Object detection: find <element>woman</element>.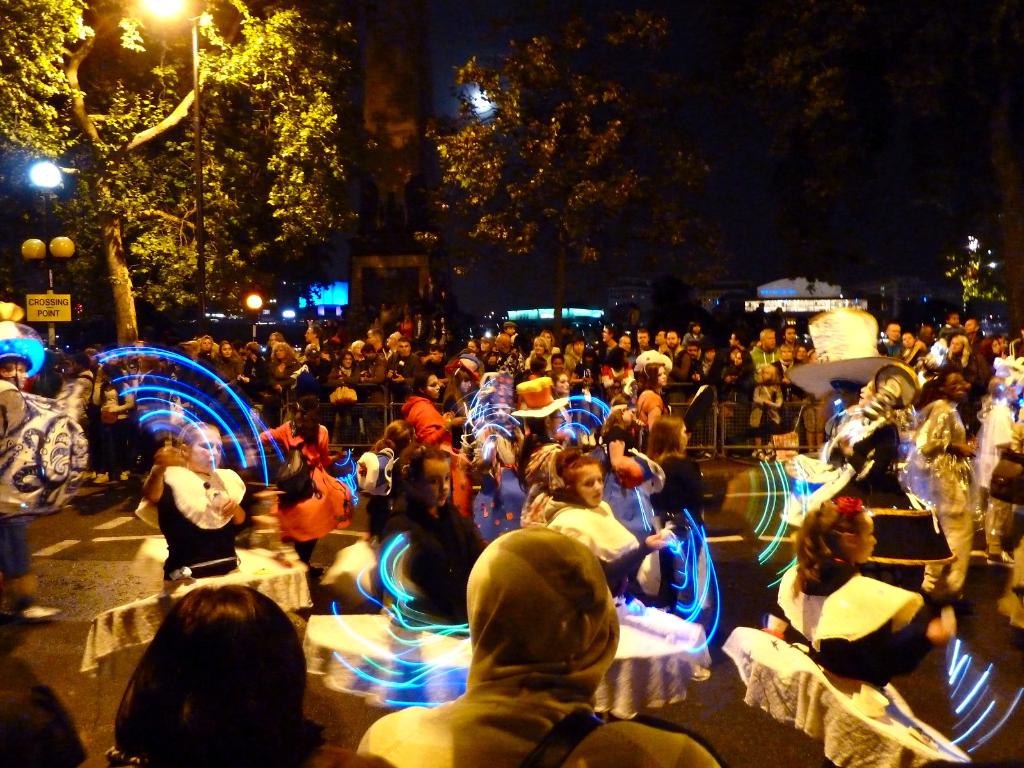
left=771, top=346, right=797, bottom=382.
